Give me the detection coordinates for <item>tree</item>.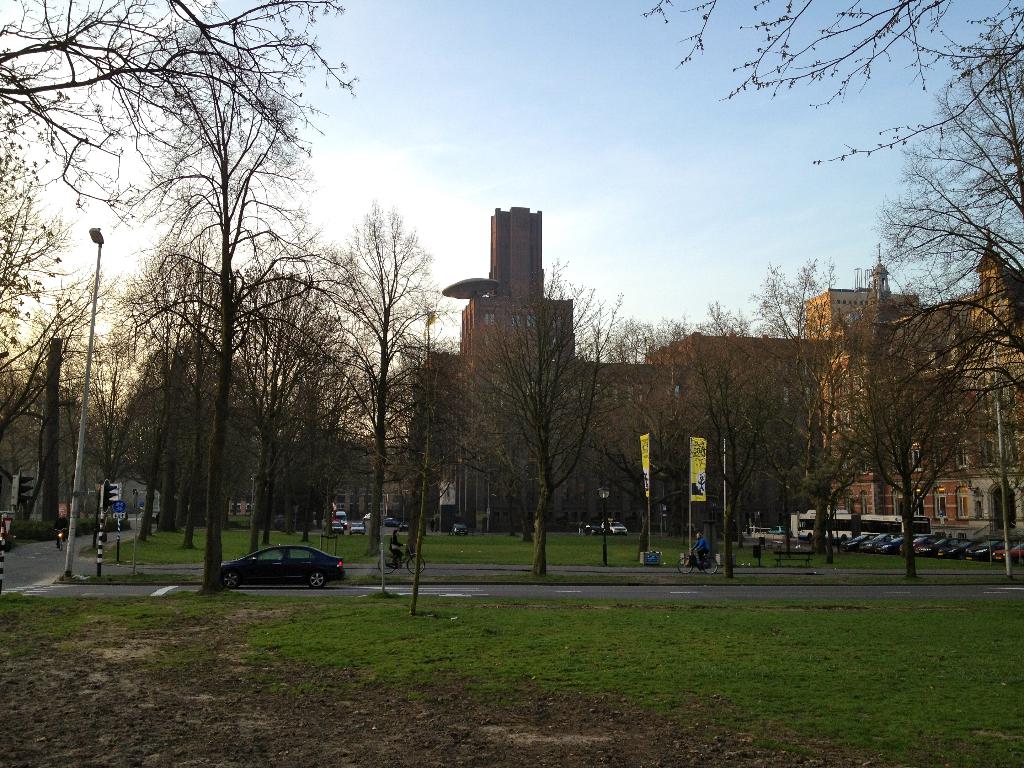
region(814, 242, 1023, 577).
